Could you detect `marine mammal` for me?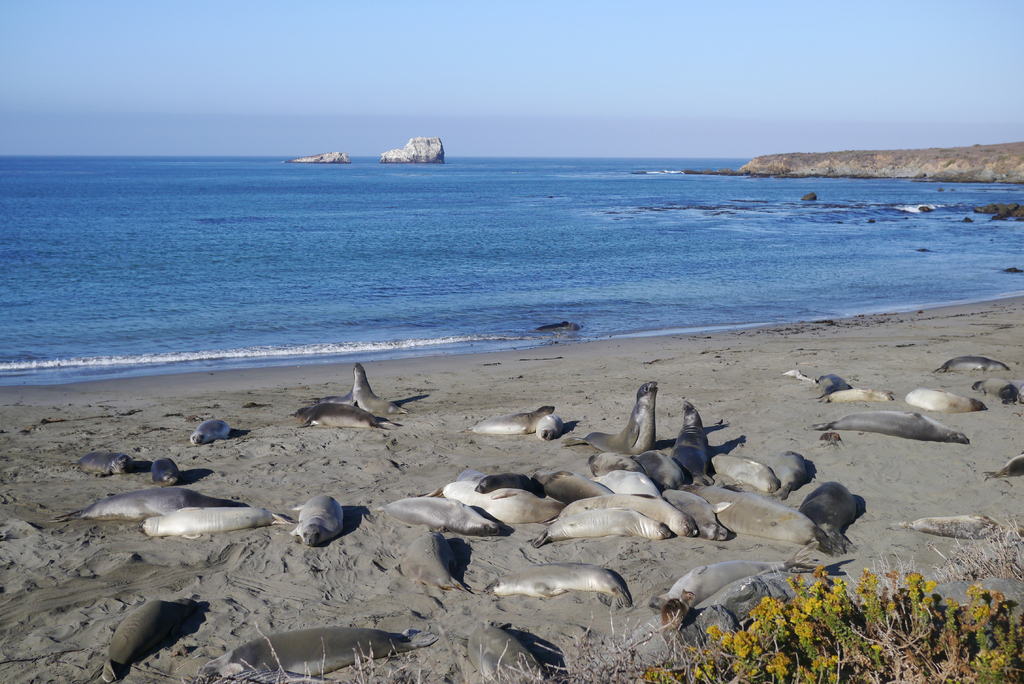
Detection result: crop(563, 379, 659, 449).
